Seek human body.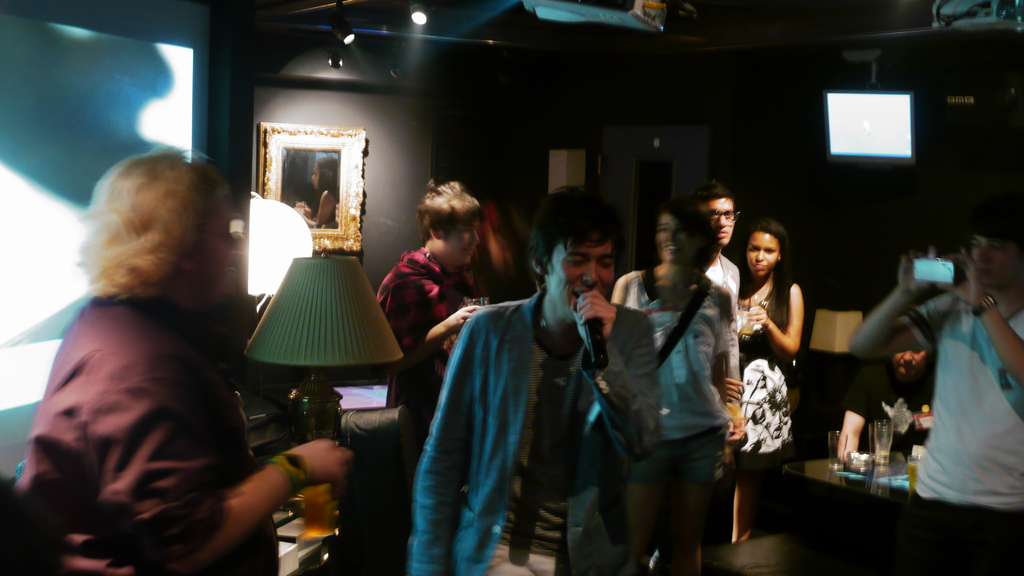
bbox(844, 272, 1023, 529).
